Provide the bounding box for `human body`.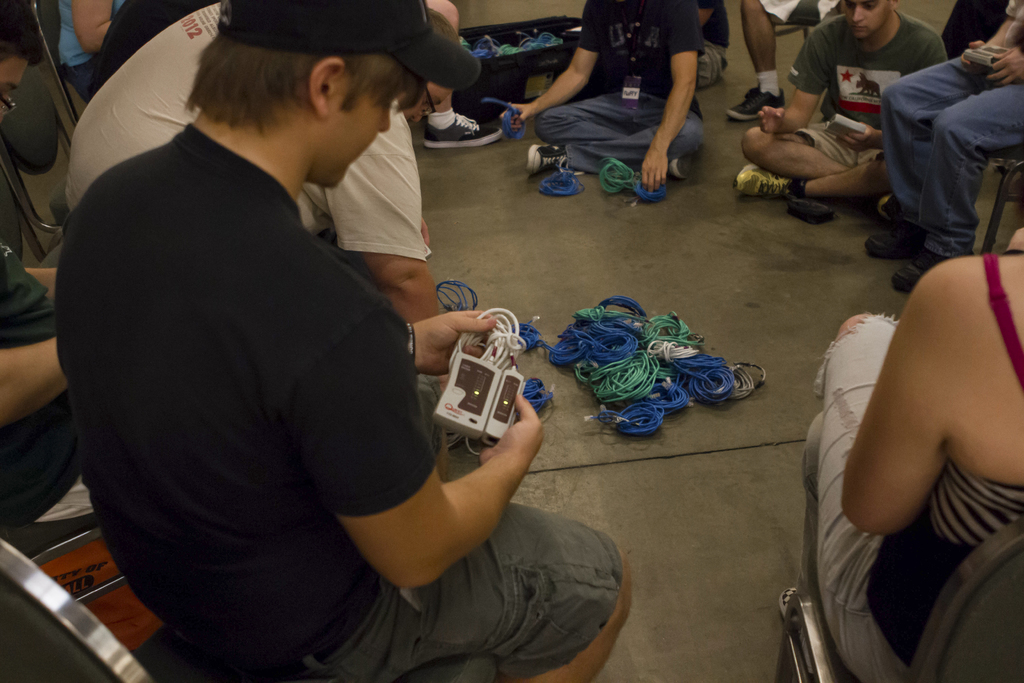
(left=54, top=0, right=454, bottom=332).
